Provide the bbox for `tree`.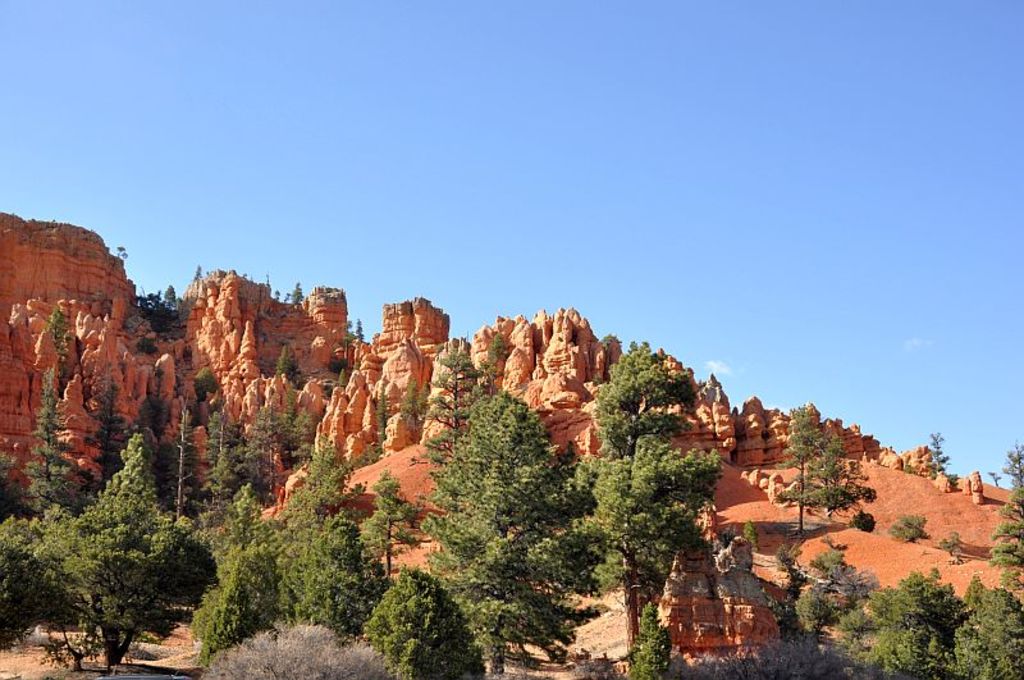
rect(392, 339, 609, 675).
